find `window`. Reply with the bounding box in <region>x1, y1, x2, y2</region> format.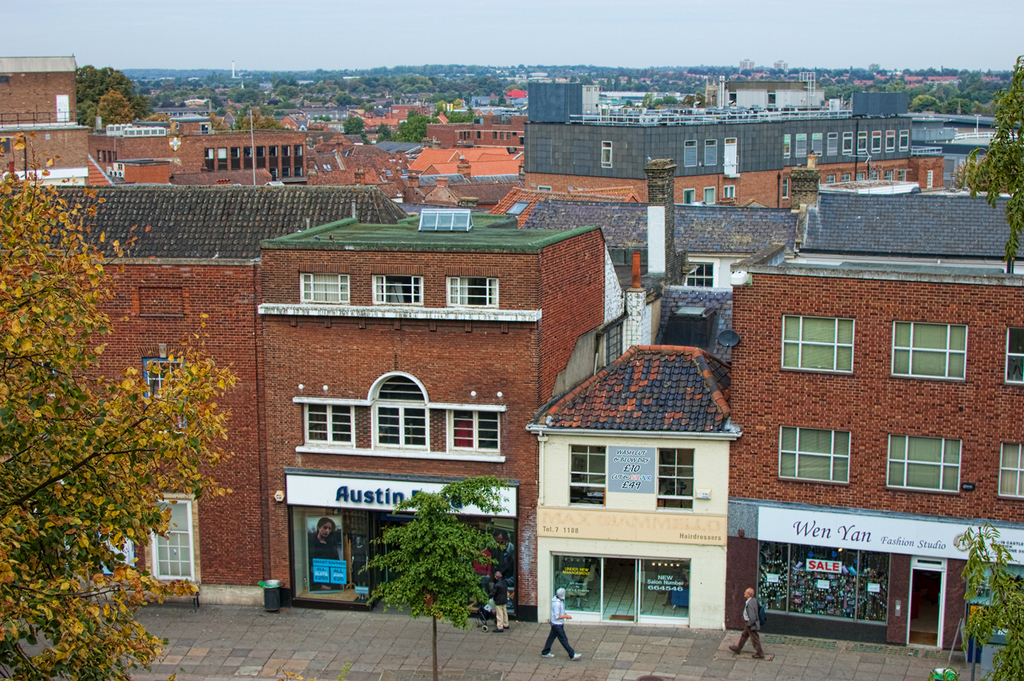
<region>775, 418, 846, 487</region>.
